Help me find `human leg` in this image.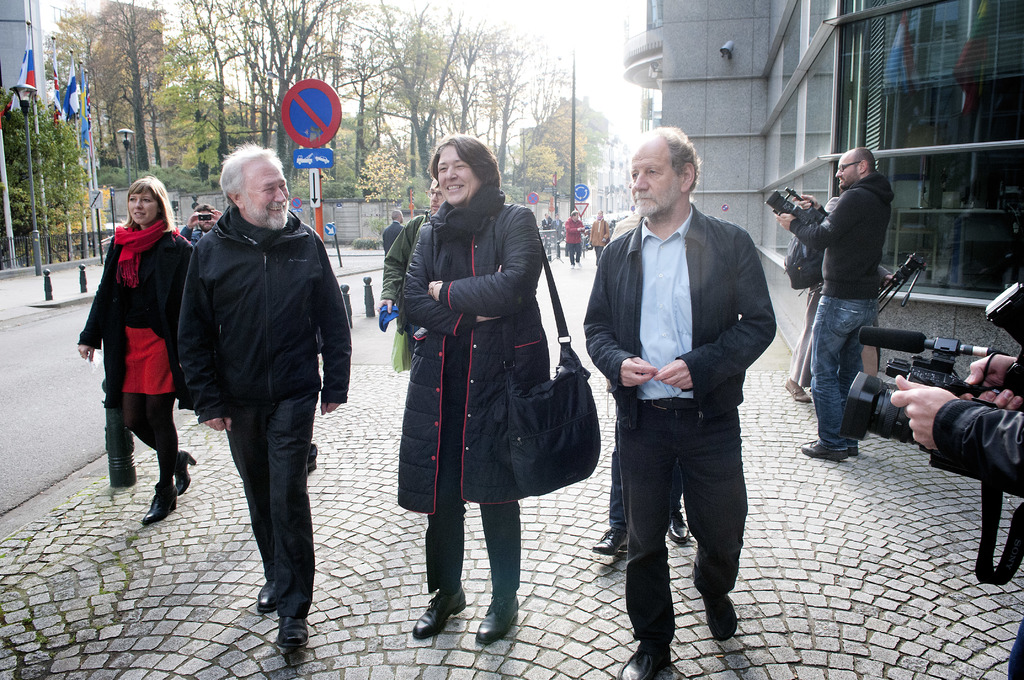
Found it: rect(224, 403, 269, 607).
